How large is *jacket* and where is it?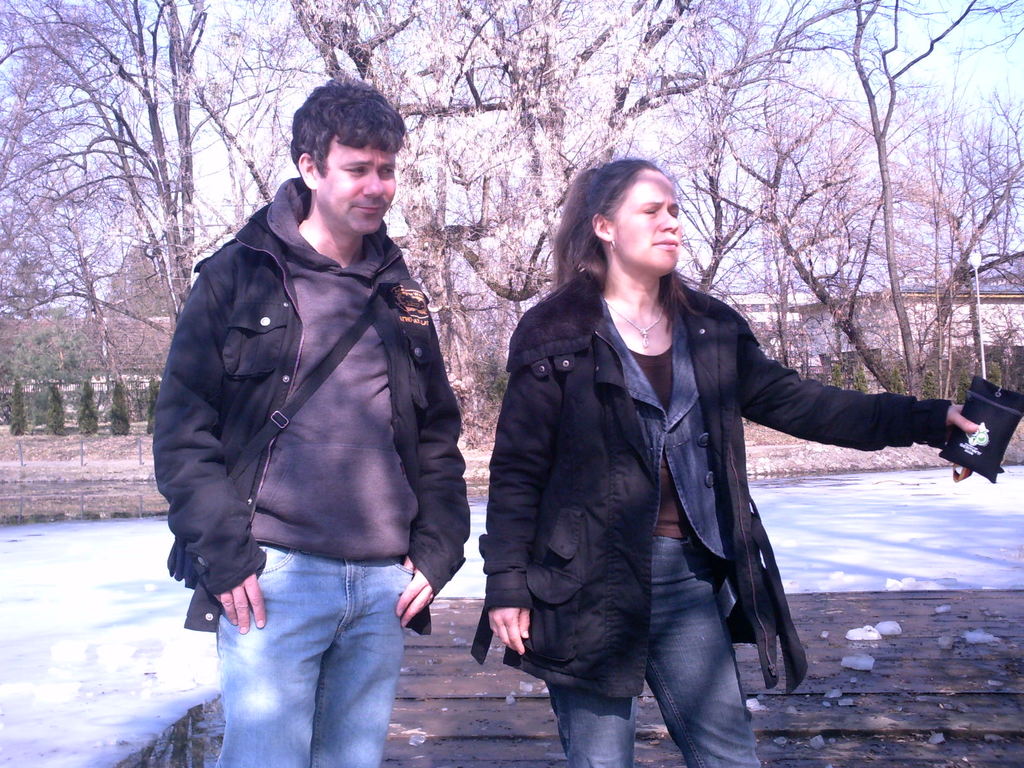
Bounding box: 148,172,474,639.
